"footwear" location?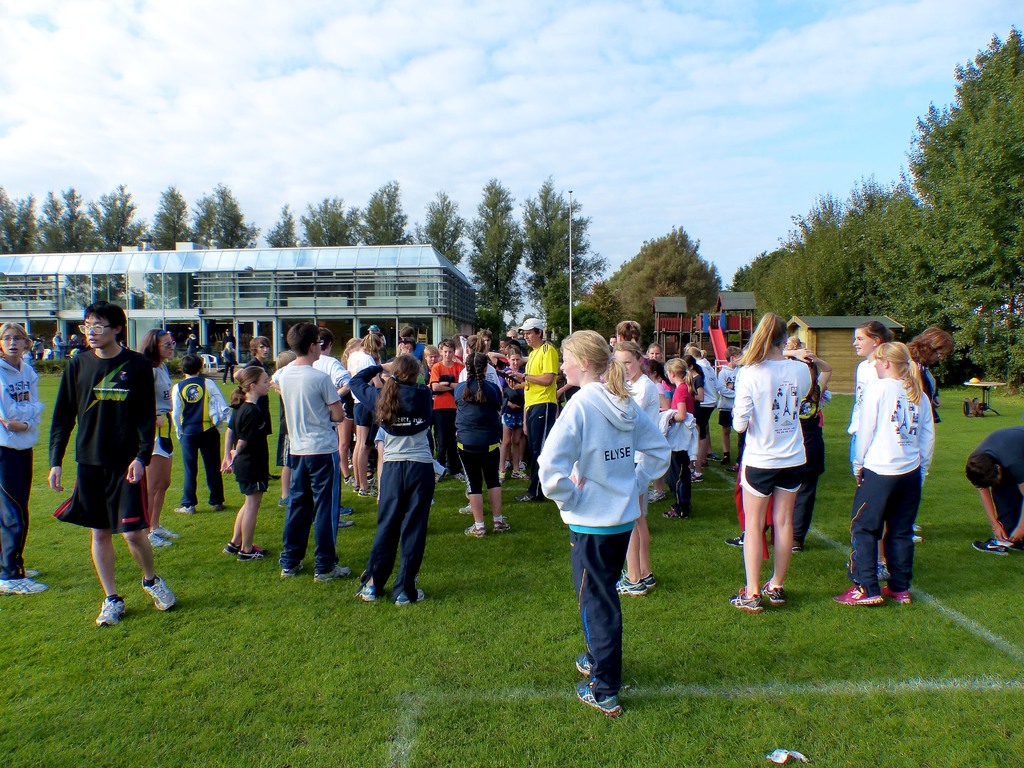
bbox=(911, 519, 927, 532)
